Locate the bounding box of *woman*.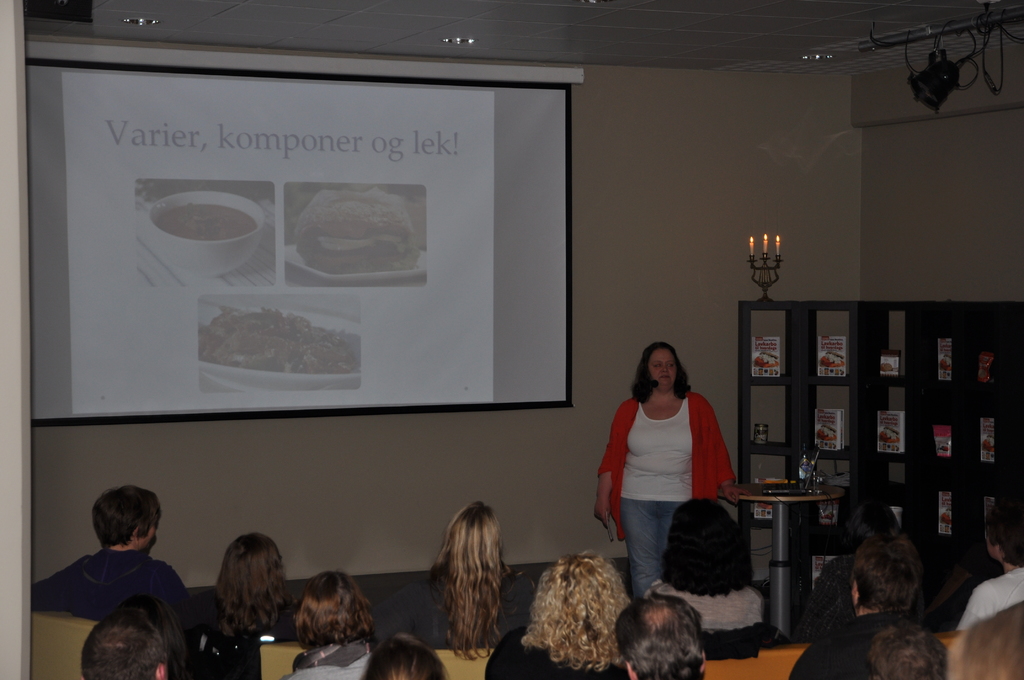
Bounding box: {"x1": 507, "y1": 546, "x2": 644, "y2": 679}.
